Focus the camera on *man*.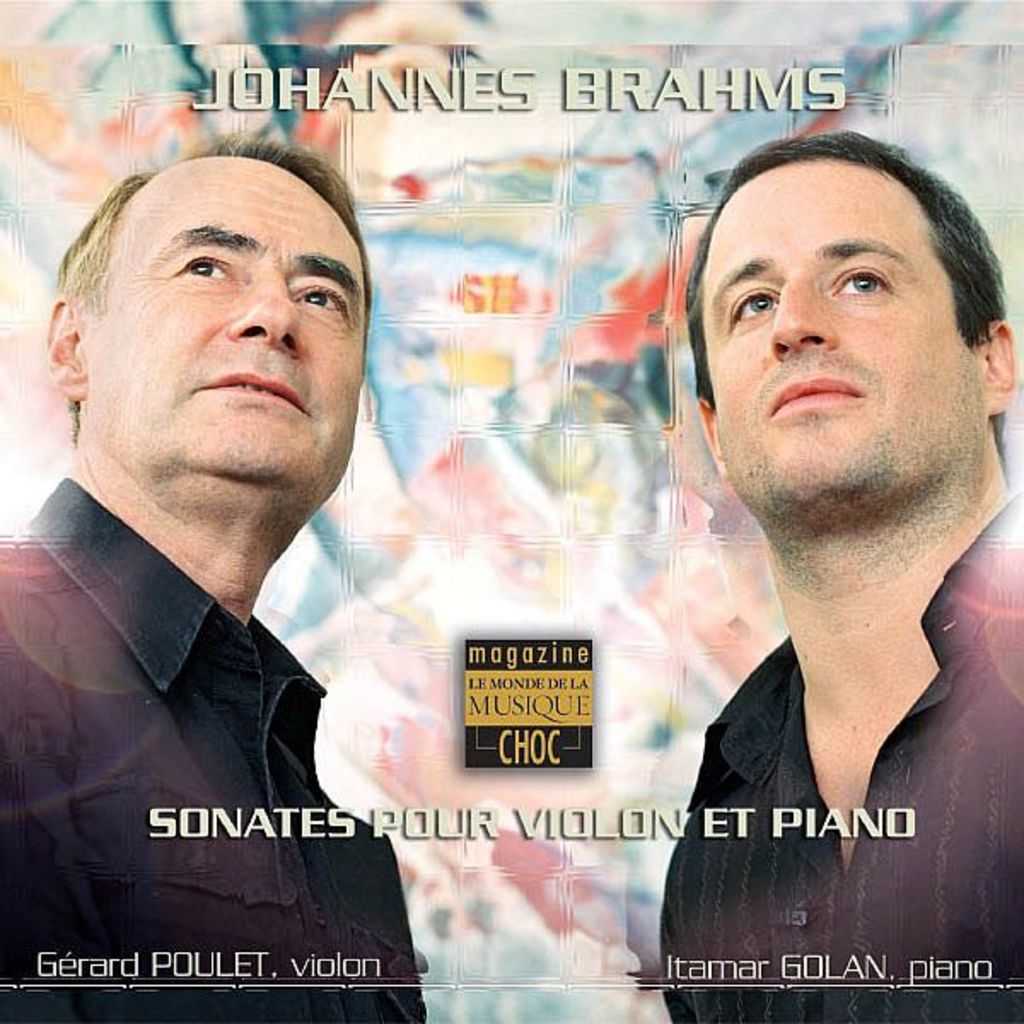
Focus region: 0,118,457,988.
